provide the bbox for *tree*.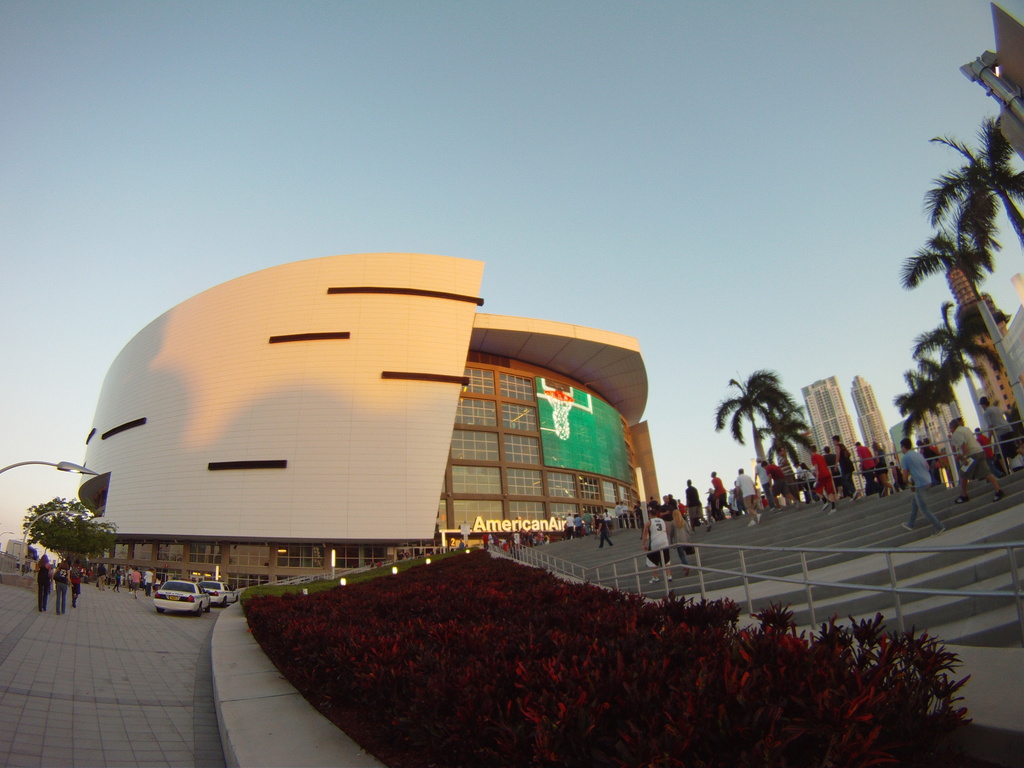
[x1=911, y1=301, x2=1006, y2=458].
